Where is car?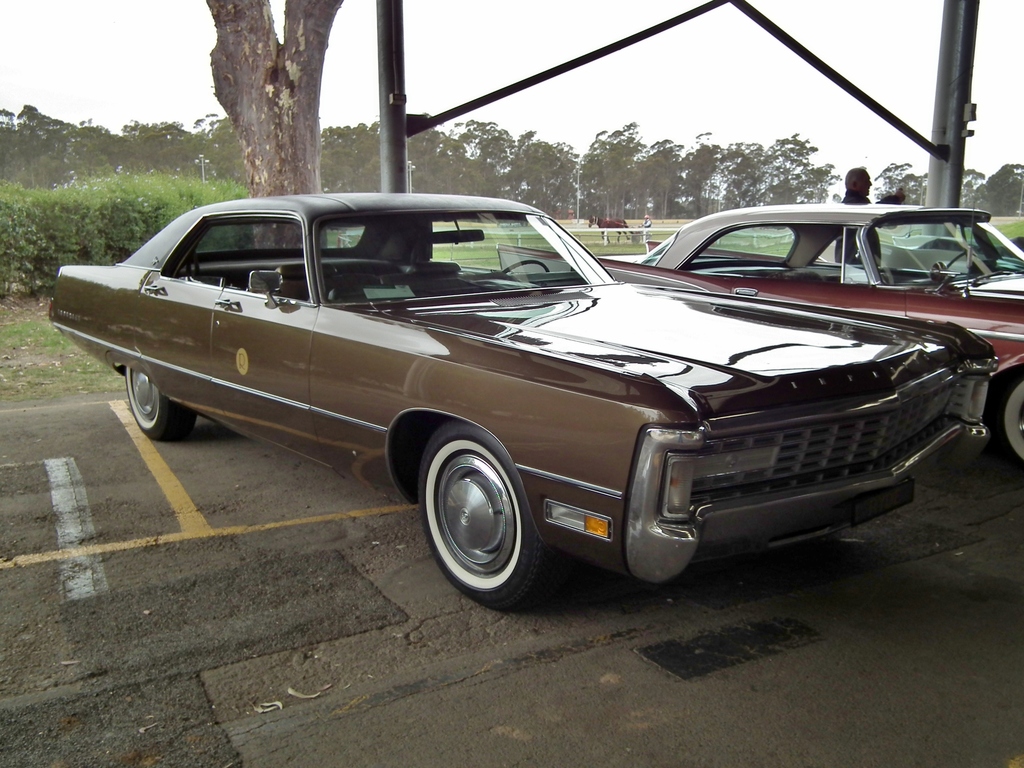
bbox(496, 200, 1023, 468).
